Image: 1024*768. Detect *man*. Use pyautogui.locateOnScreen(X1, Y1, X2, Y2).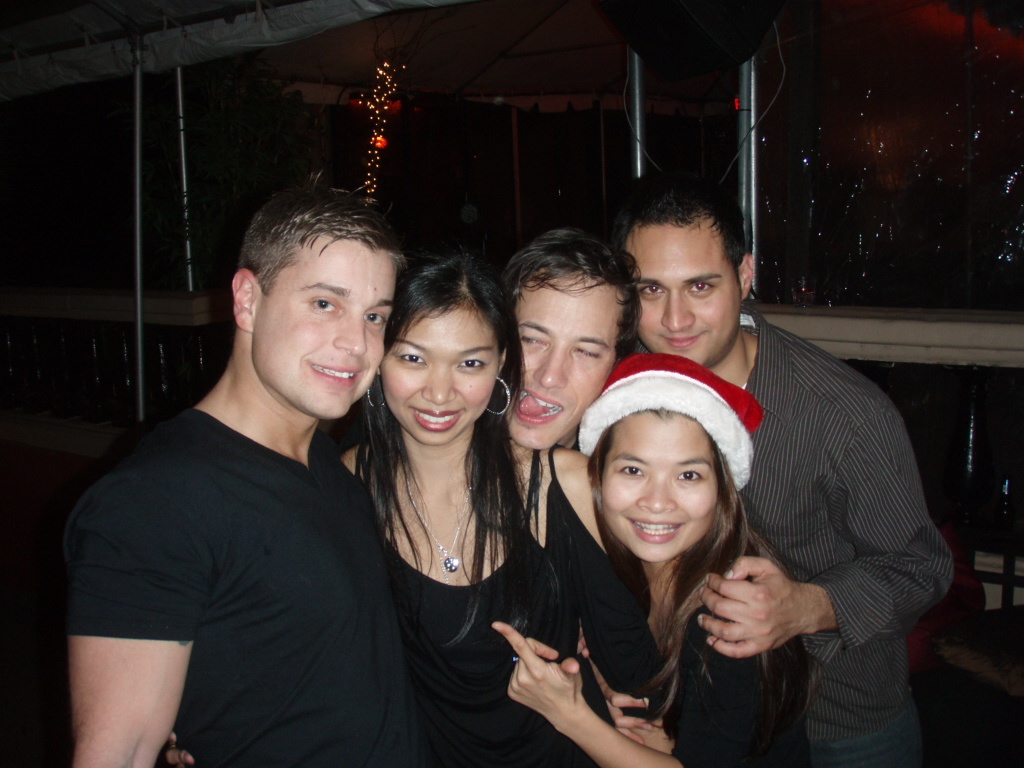
pyautogui.locateOnScreen(56, 180, 475, 767).
